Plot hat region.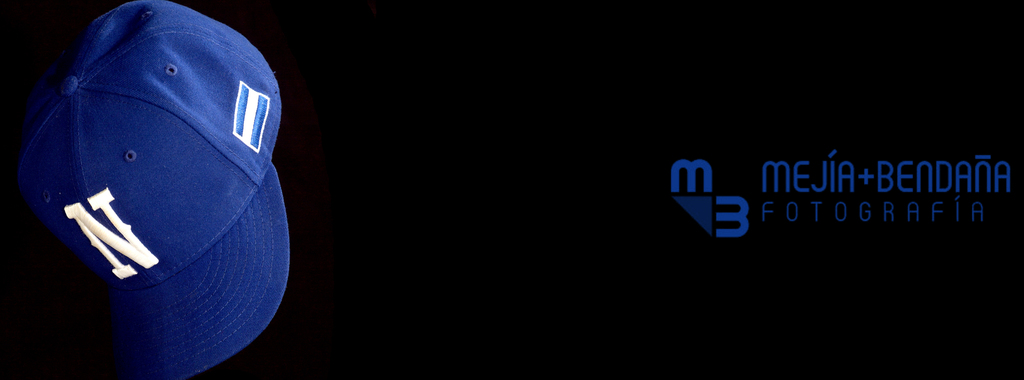
Plotted at bbox=(16, 0, 294, 379).
